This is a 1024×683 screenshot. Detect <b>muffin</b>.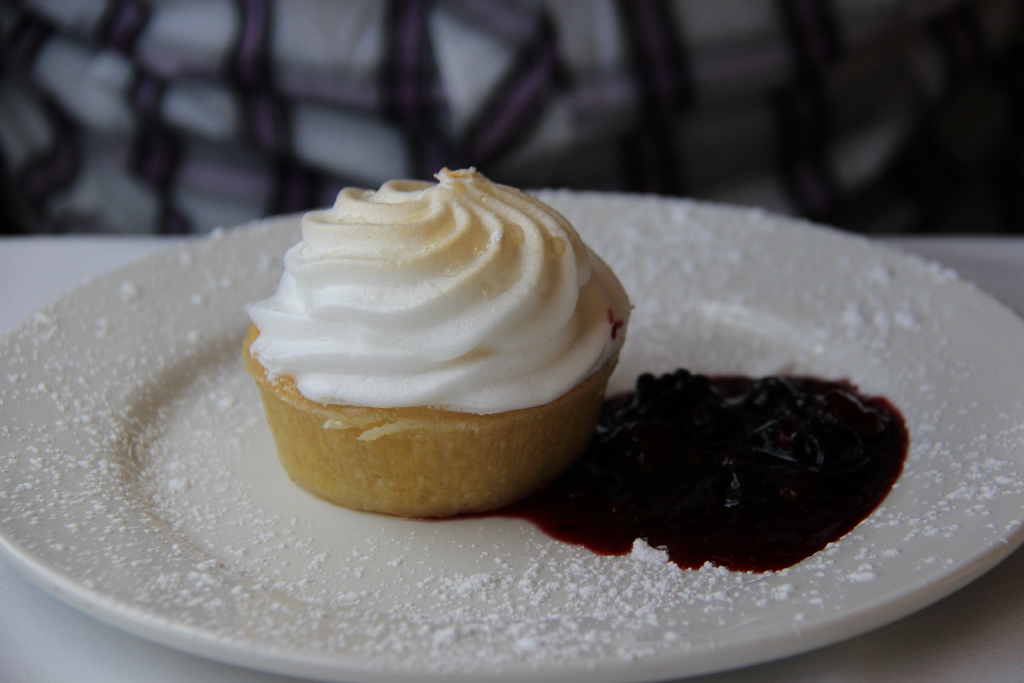
box(240, 158, 634, 516).
